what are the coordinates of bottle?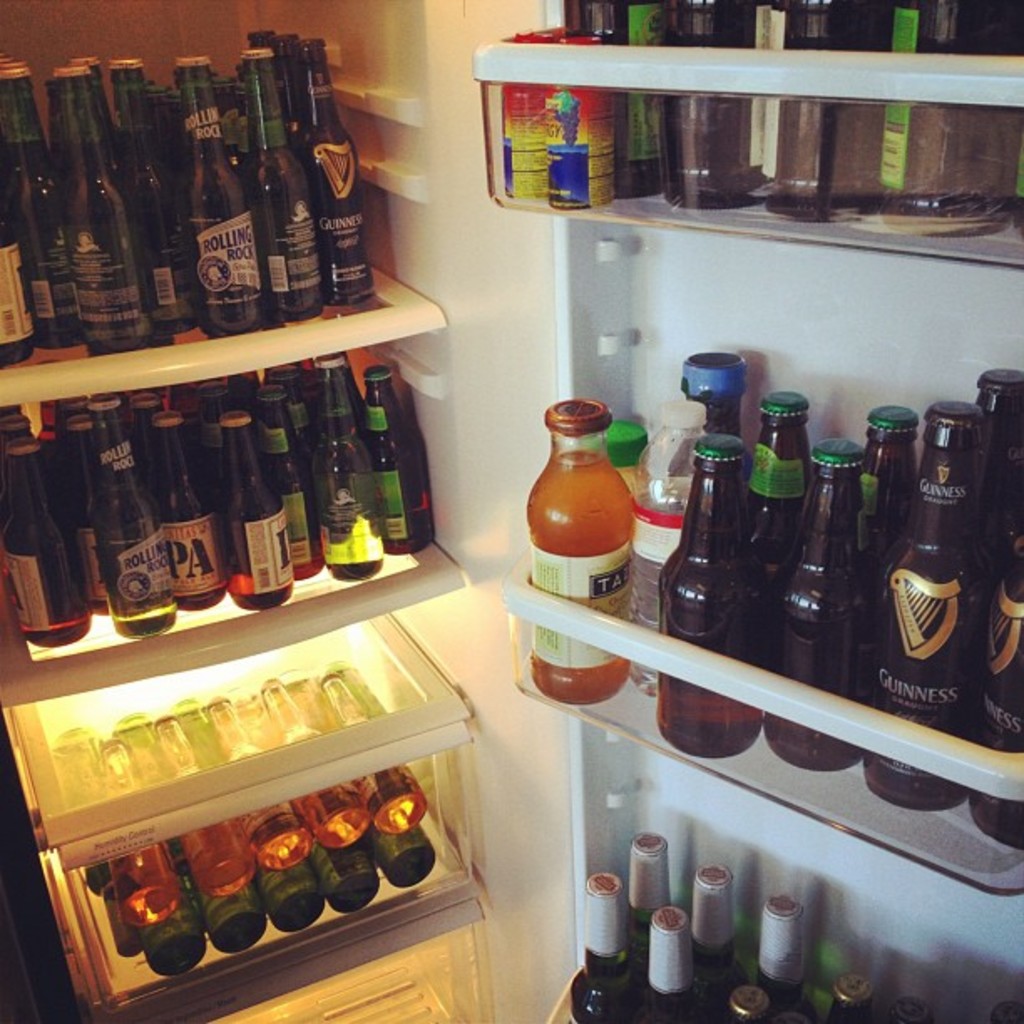
rect(246, 50, 325, 308).
